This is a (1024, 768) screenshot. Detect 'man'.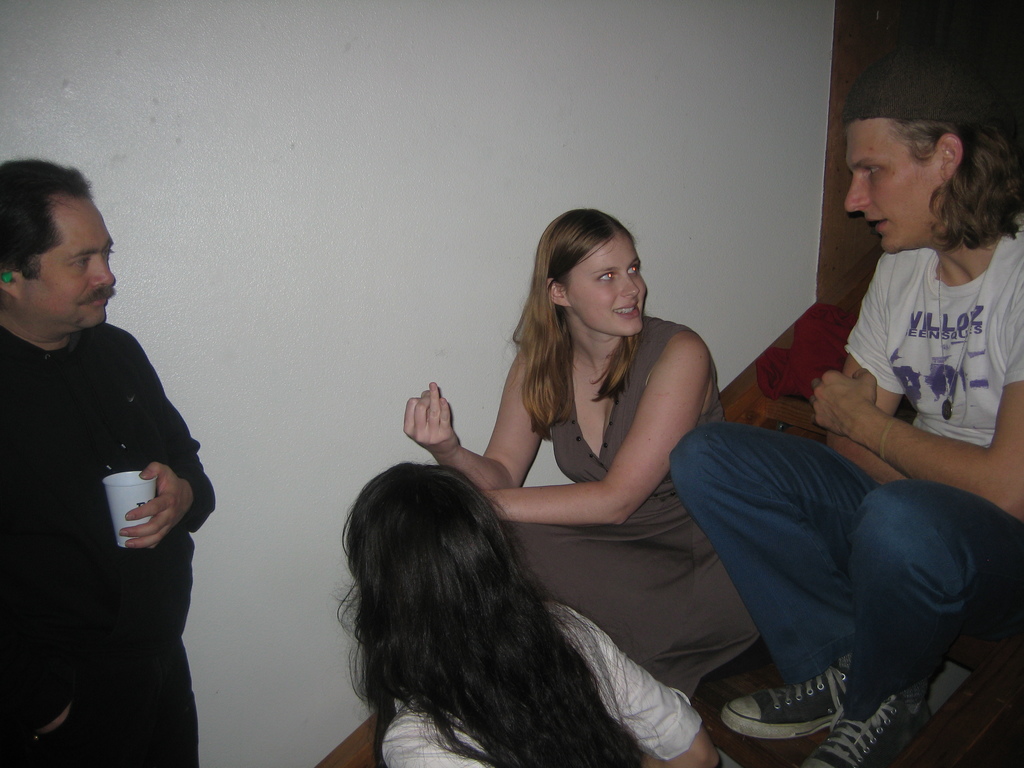
left=0, top=161, right=232, bottom=767.
